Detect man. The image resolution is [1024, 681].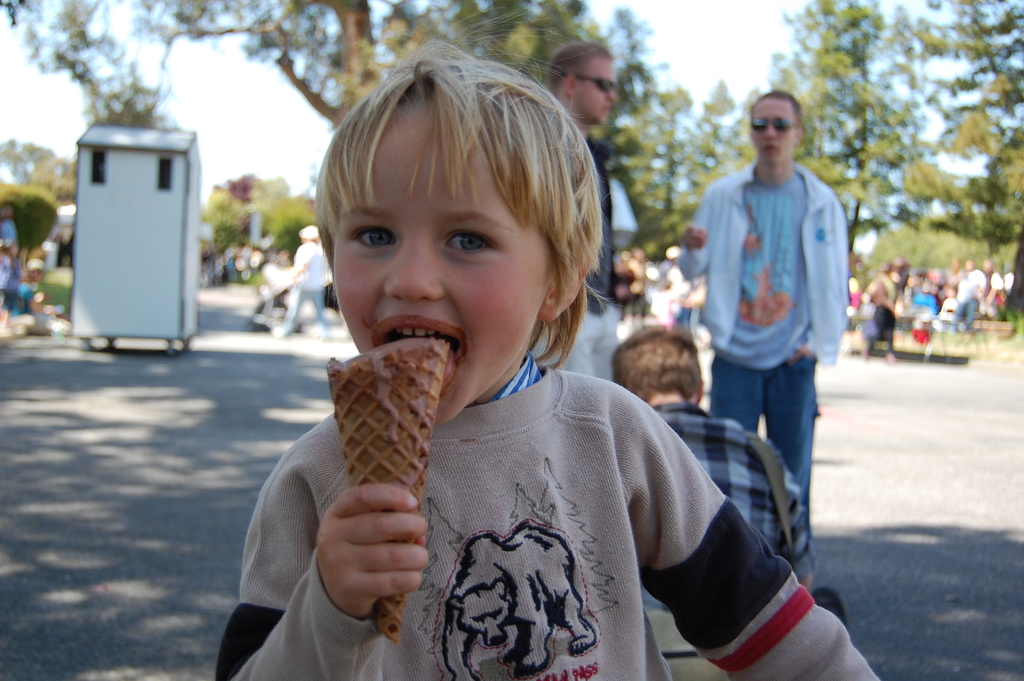
bbox=[552, 42, 615, 378].
